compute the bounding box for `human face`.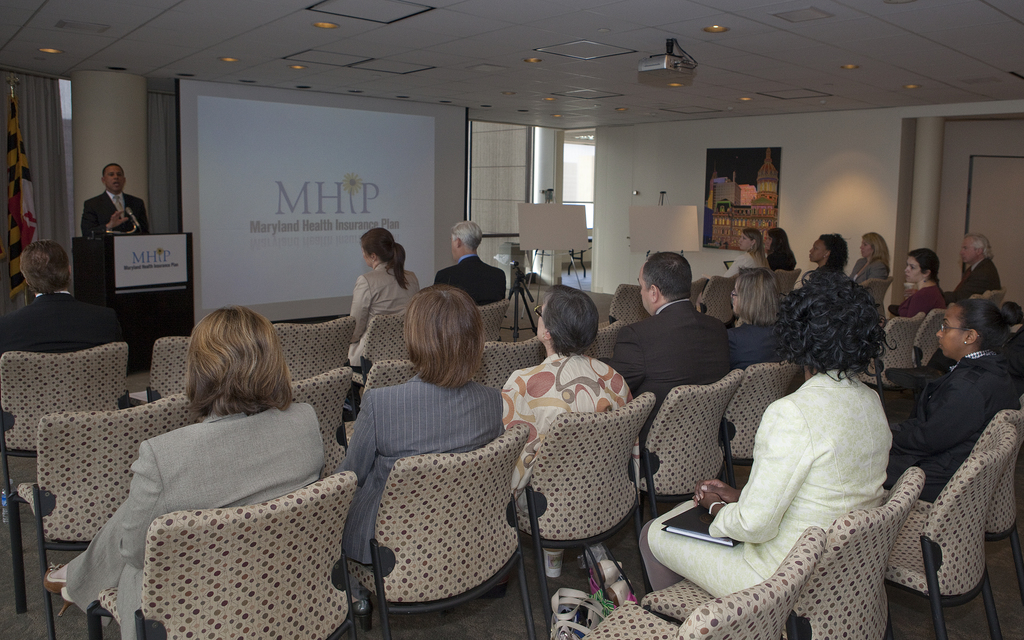
957 239 976 260.
